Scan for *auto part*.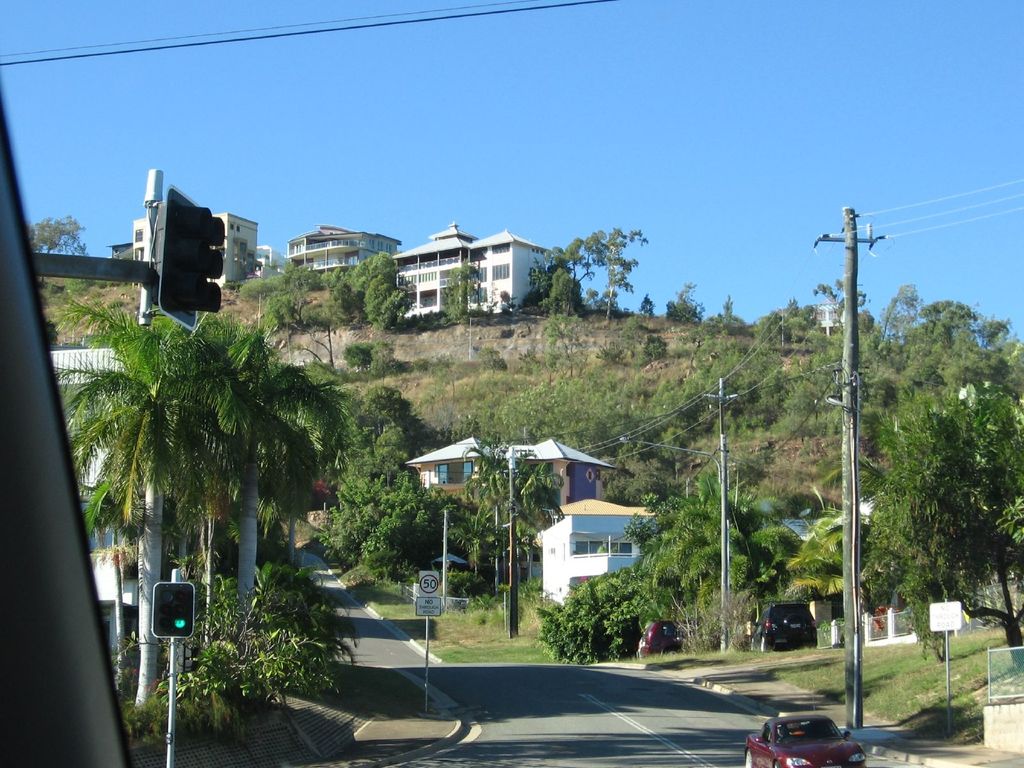
Scan result: select_region(846, 752, 866, 763).
